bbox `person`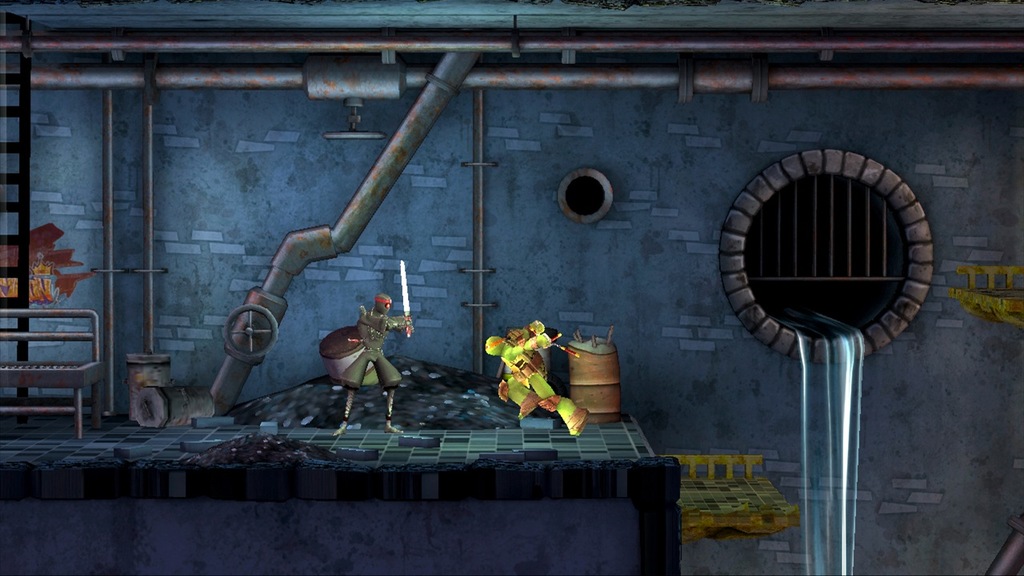
l=481, t=318, r=589, b=440
